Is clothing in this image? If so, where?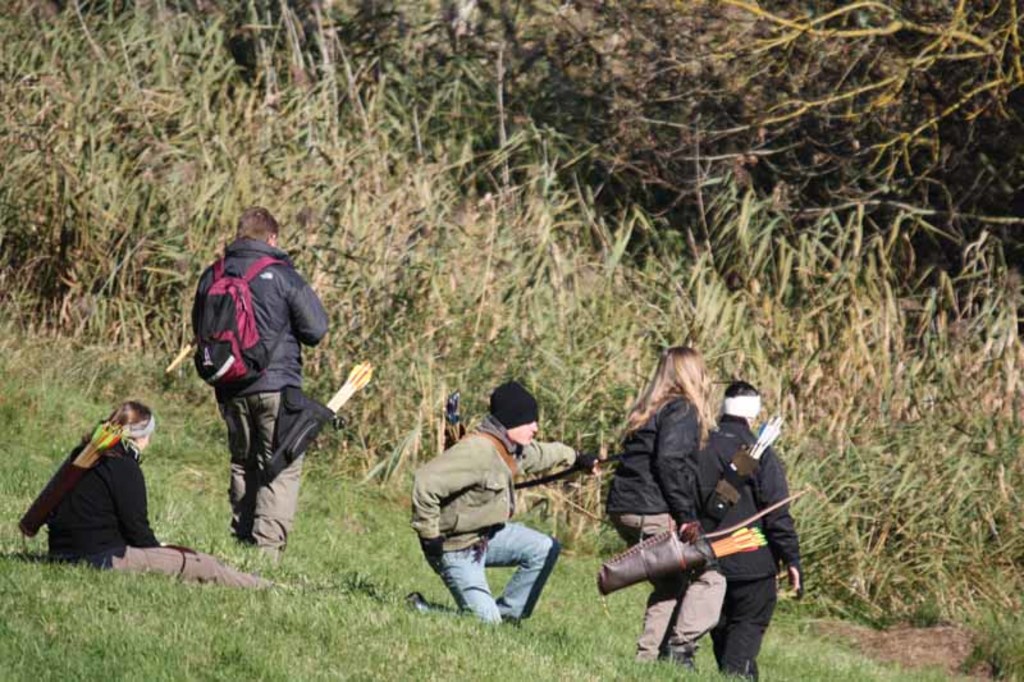
Yes, at bbox(189, 235, 332, 559).
